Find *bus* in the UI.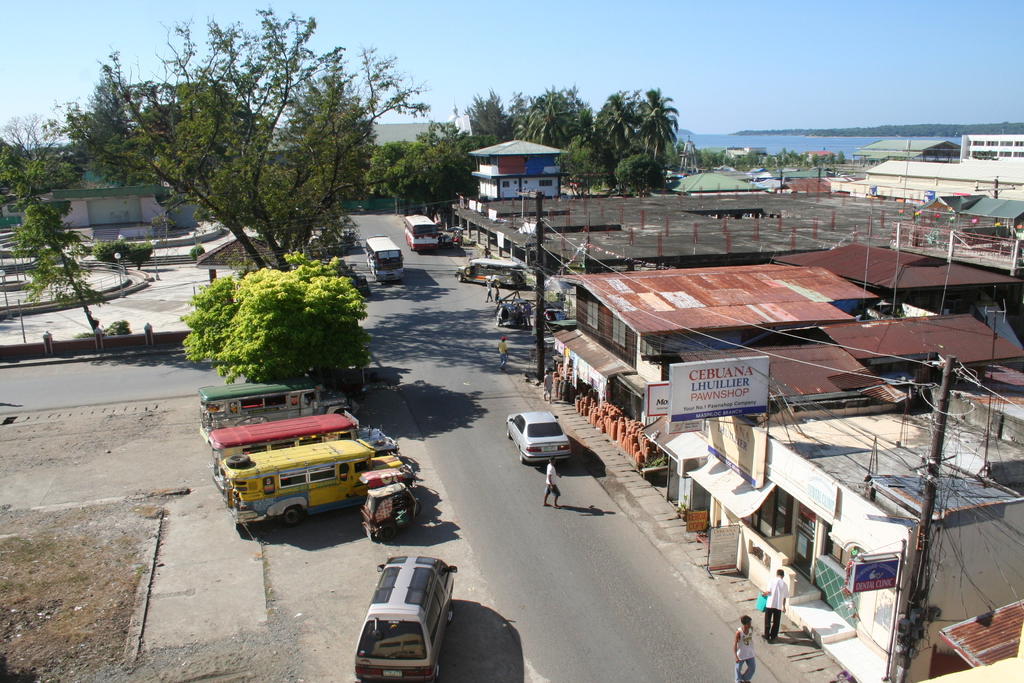
UI element at region(403, 212, 445, 252).
